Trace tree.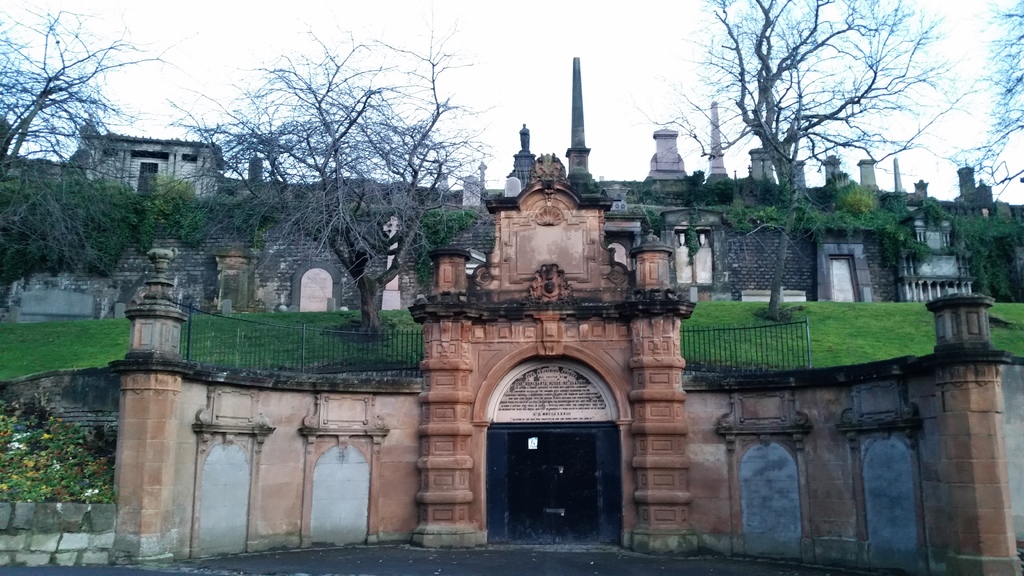
Traced to BBox(646, 0, 995, 322).
